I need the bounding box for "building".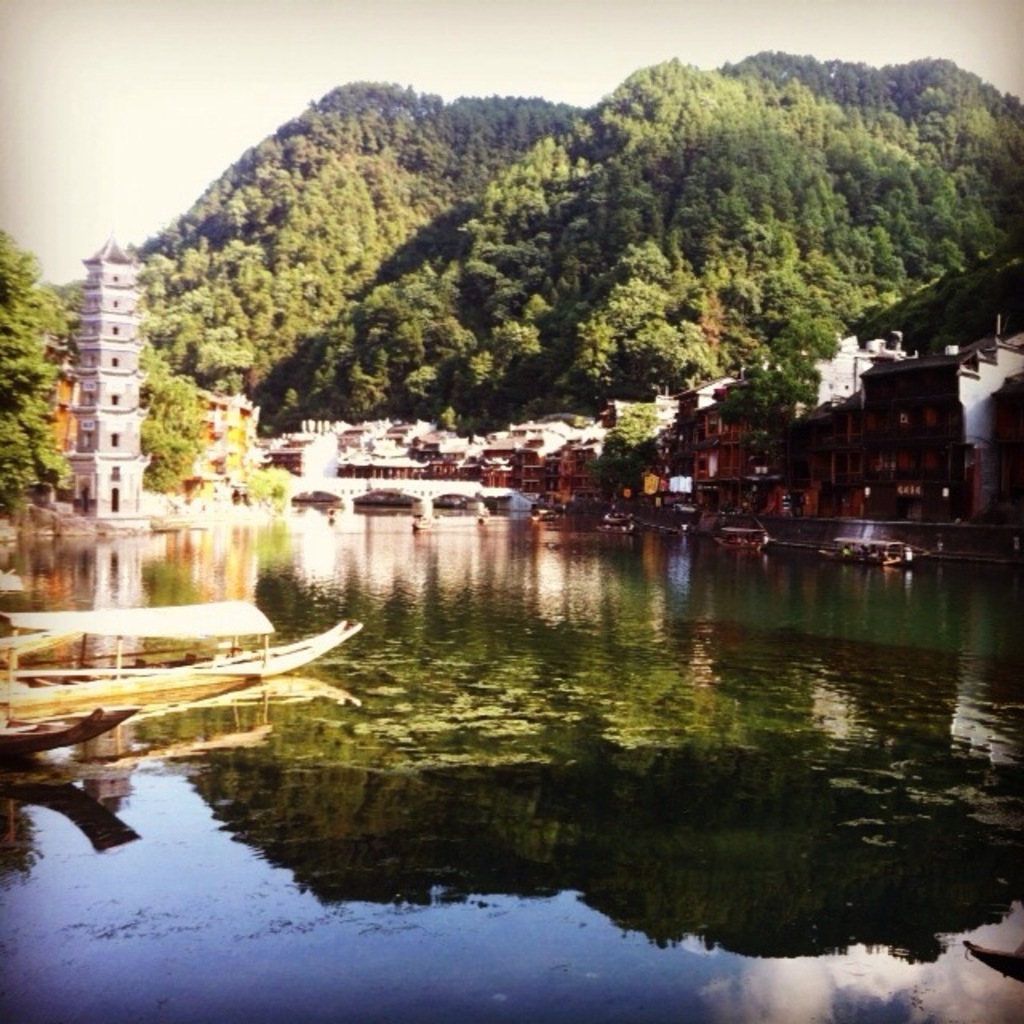
Here it is: box=[253, 306, 1022, 573].
